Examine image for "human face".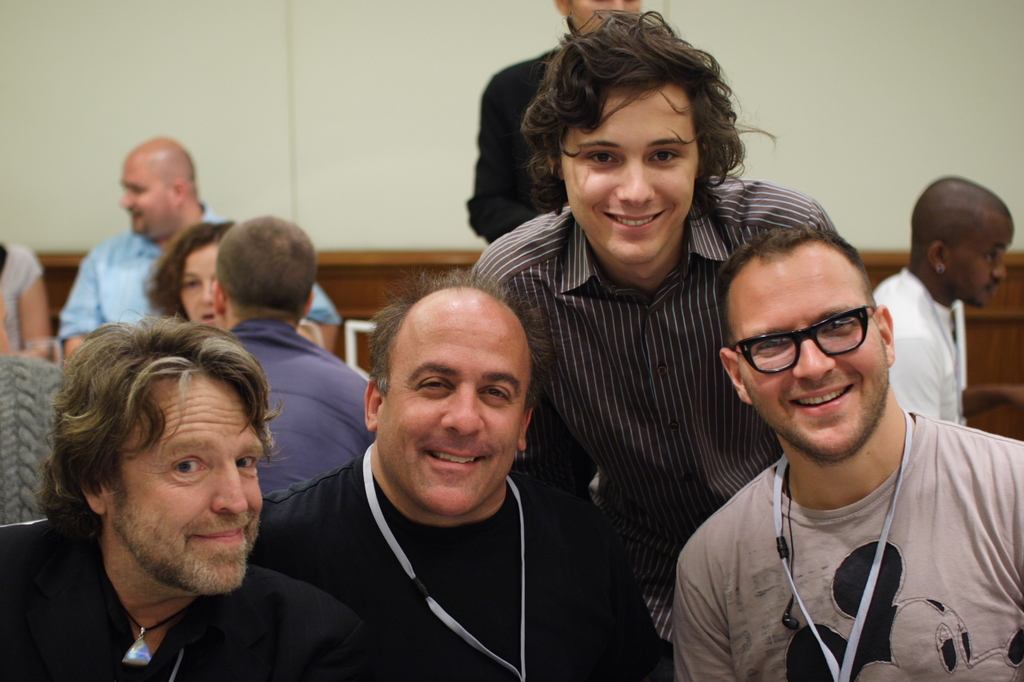
Examination result: (379, 301, 530, 510).
